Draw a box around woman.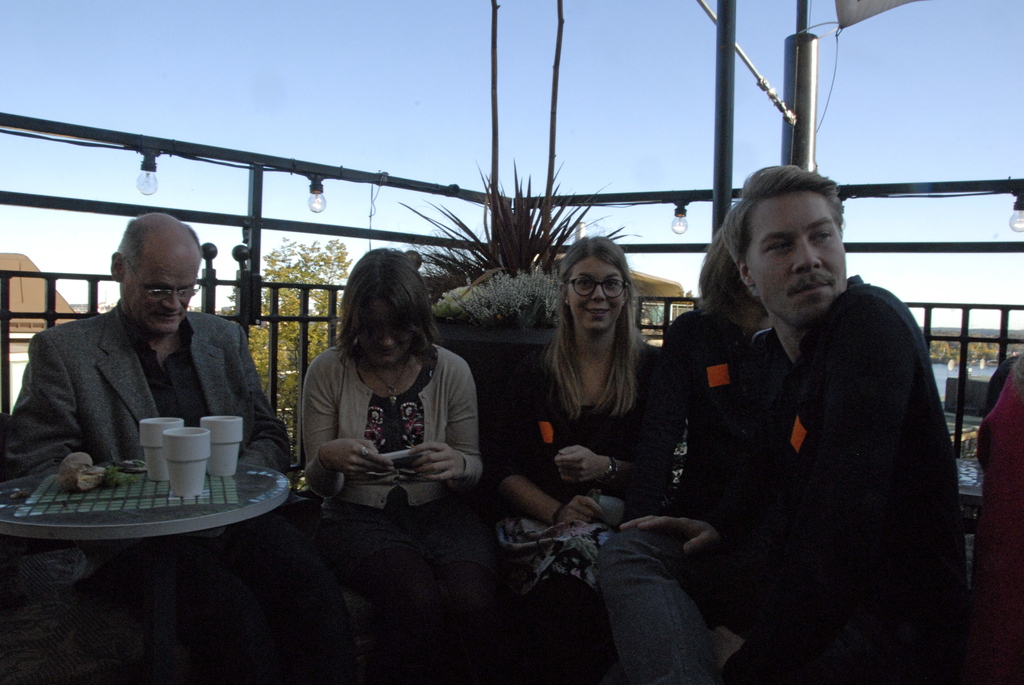
BBox(492, 235, 681, 528).
